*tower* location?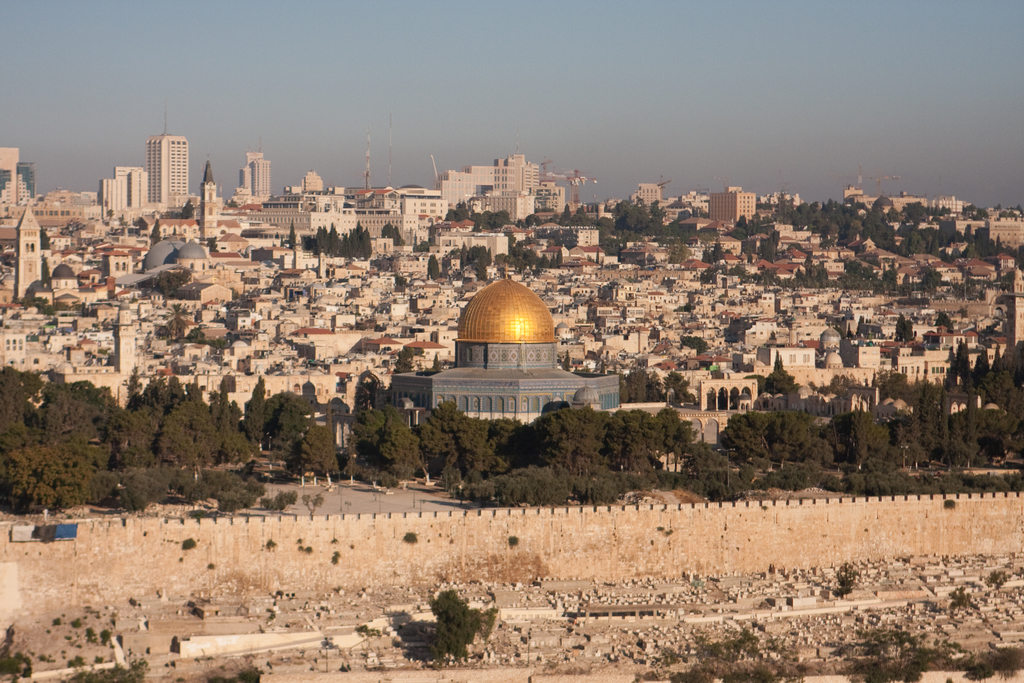
bbox=[710, 179, 756, 229]
